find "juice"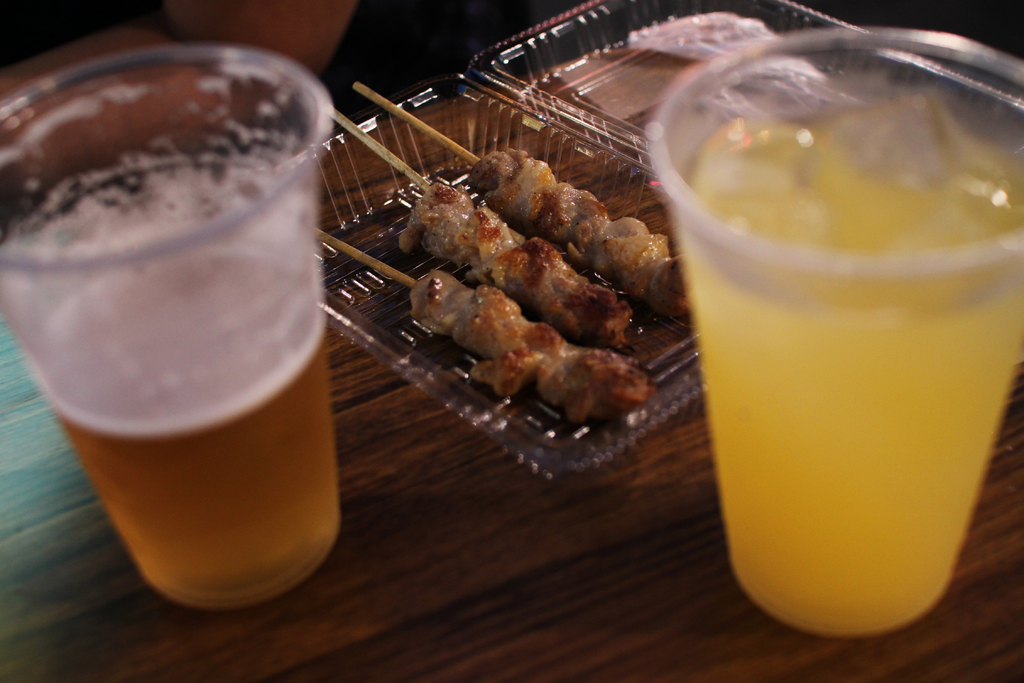
(x1=678, y1=101, x2=1023, y2=641)
